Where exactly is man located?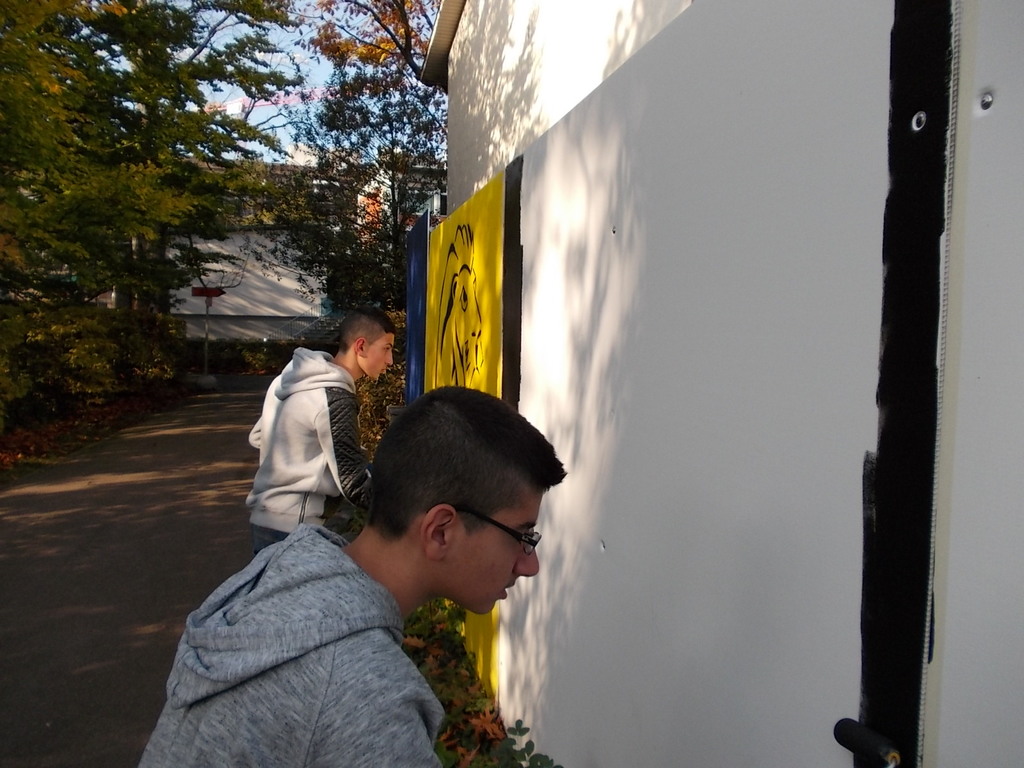
Its bounding box is {"left": 246, "top": 307, "right": 397, "bottom": 563}.
